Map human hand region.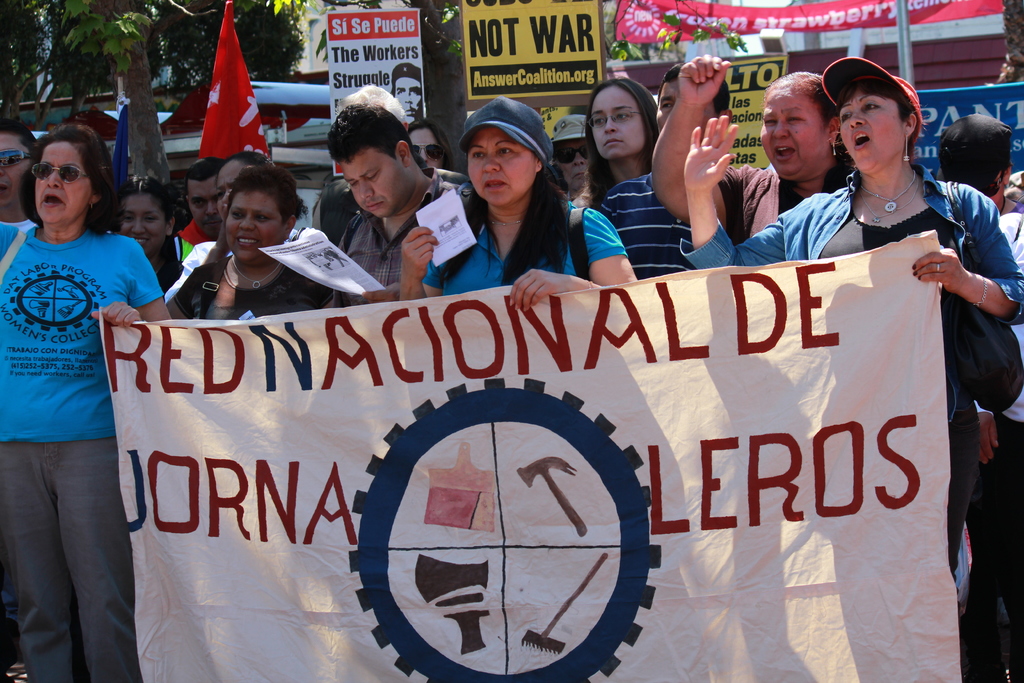
Mapped to Rect(681, 113, 742, 194).
